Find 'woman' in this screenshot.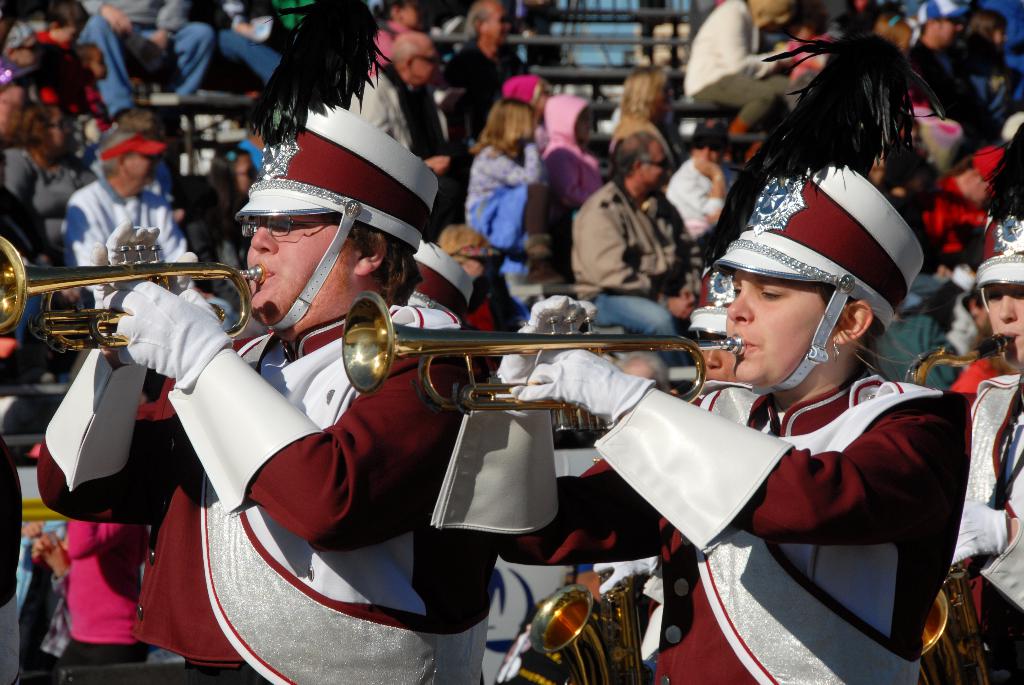
The bounding box for 'woman' is rect(483, 6, 970, 684).
